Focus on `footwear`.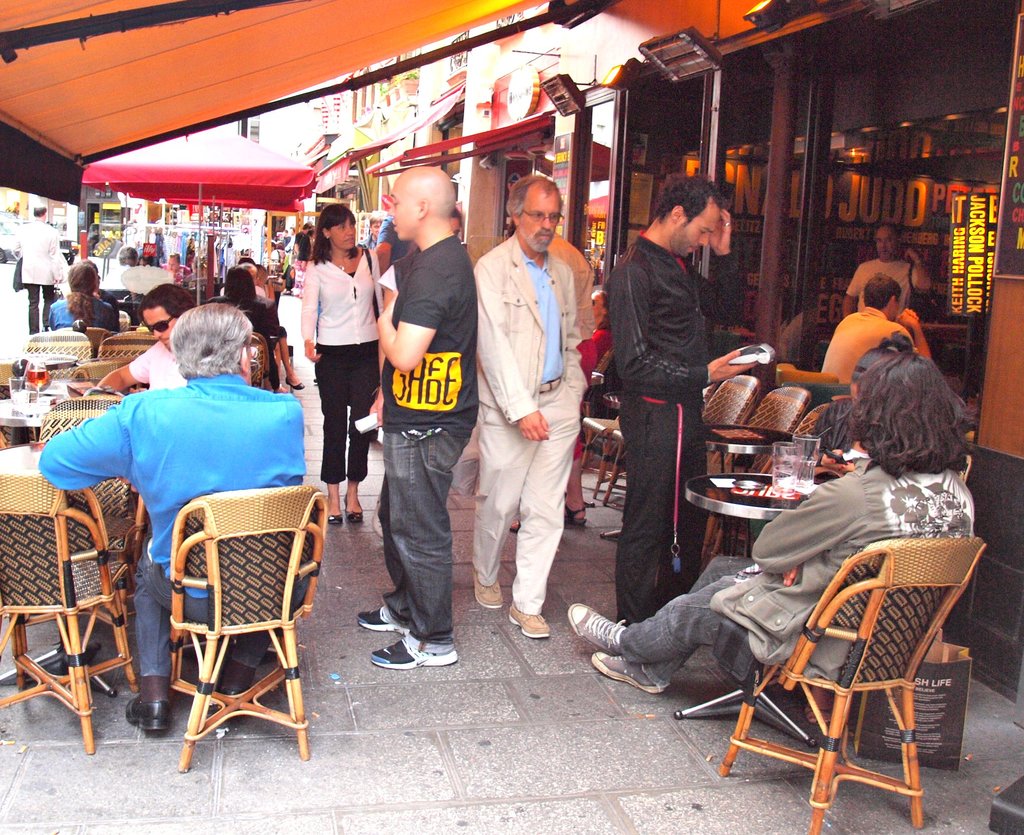
Focused at bbox(211, 667, 247, 718).
